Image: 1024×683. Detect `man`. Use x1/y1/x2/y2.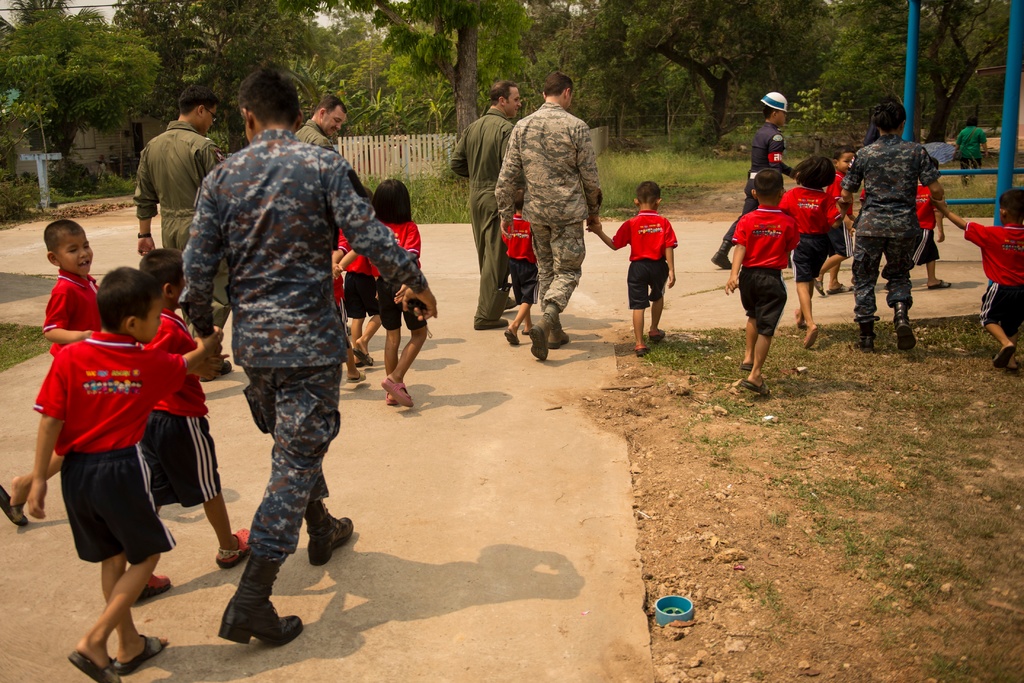
174/99/375/652.
